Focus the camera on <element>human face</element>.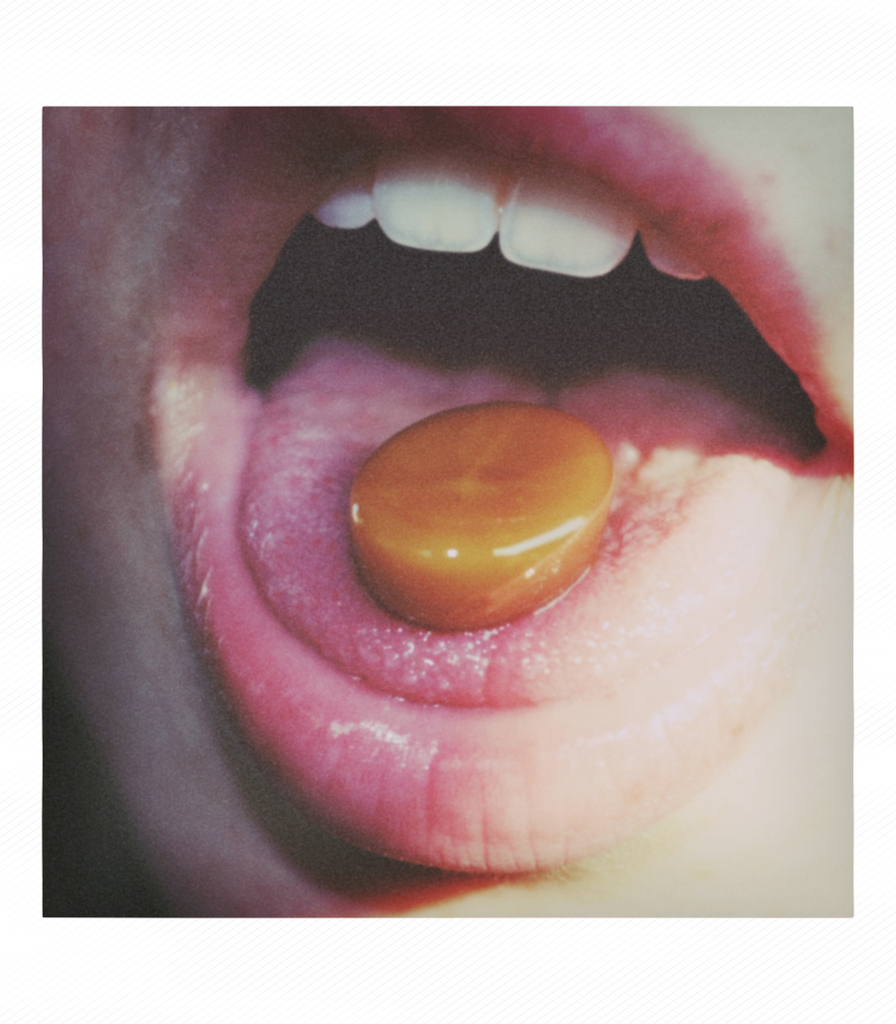
Focus region: (44, 106, 853, 921).
